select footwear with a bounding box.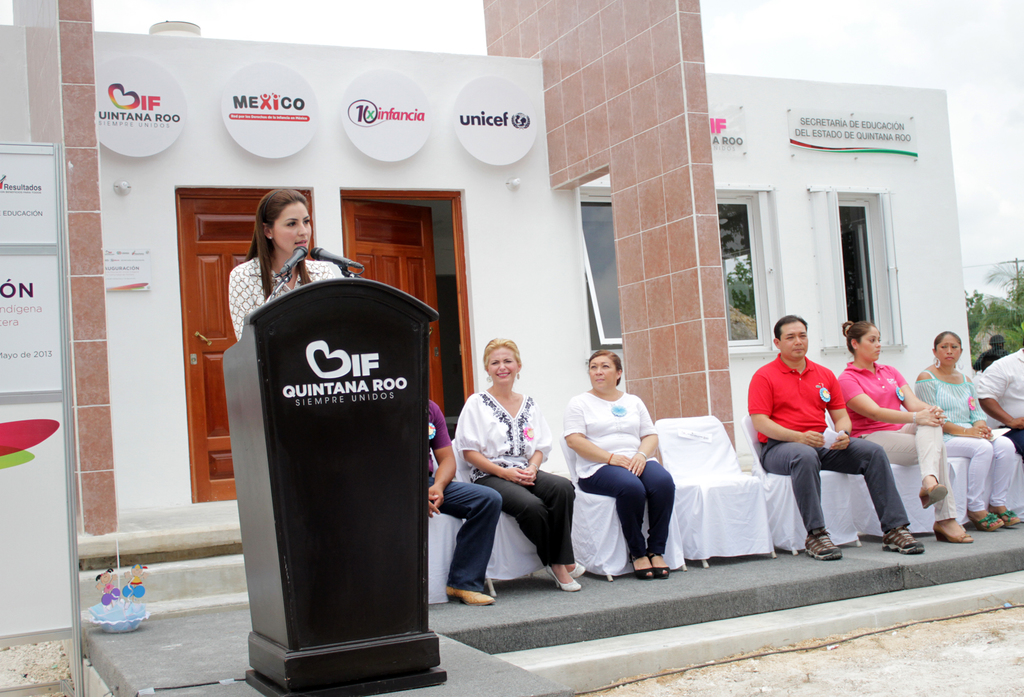
<bbox>626, 550, 671, 582</bbox>.
